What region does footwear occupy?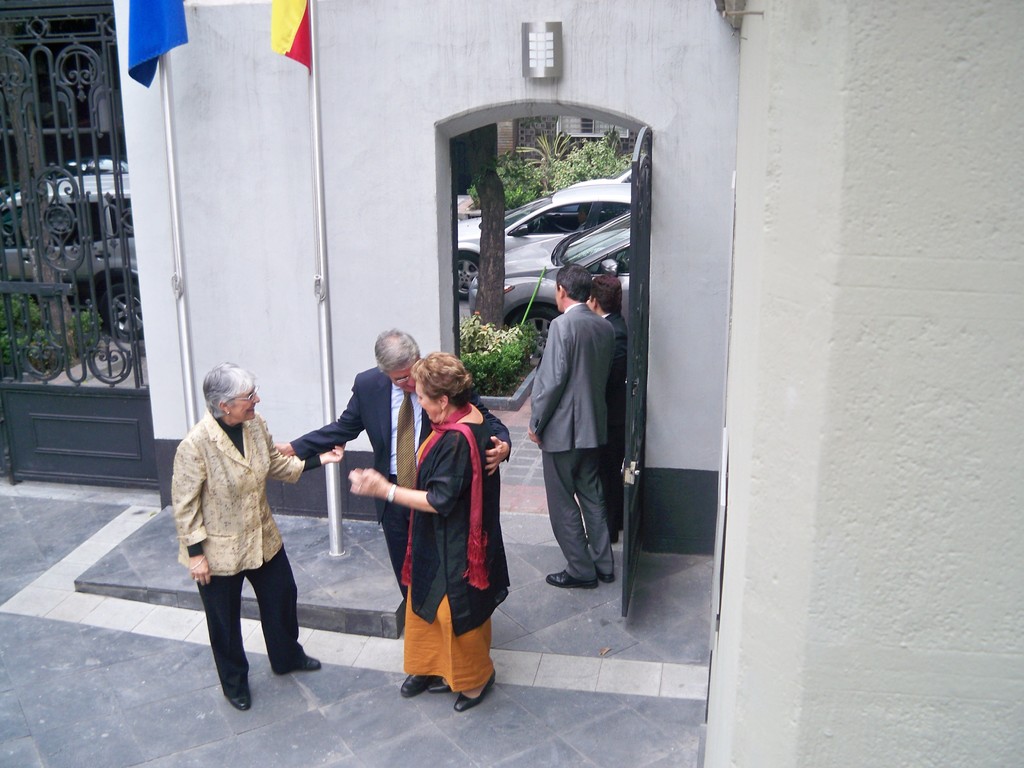
locate(546, 569, 598, 589).
